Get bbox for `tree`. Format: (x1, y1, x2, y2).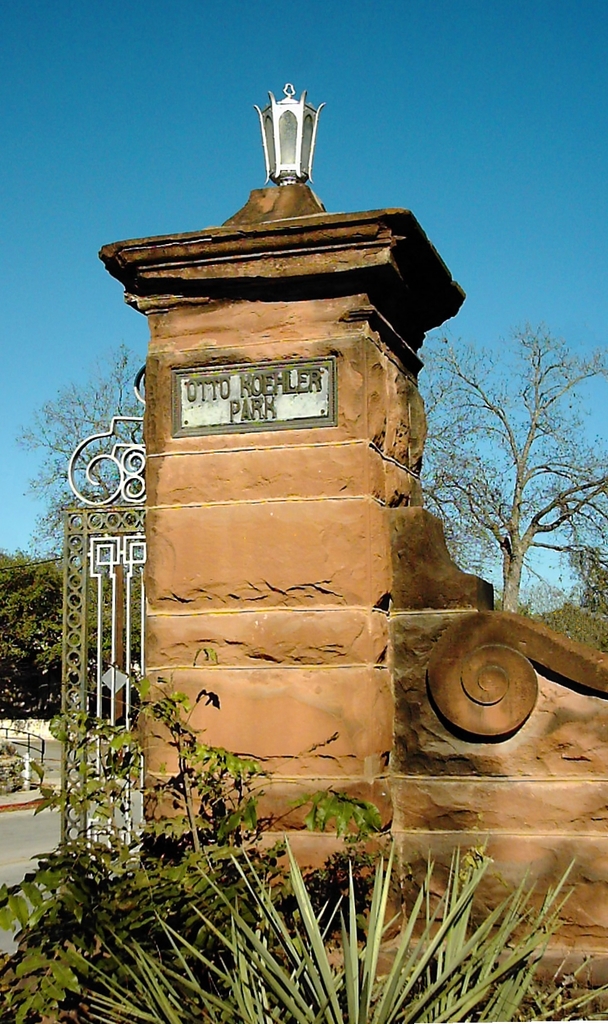
(0, 550, 139, 730).
